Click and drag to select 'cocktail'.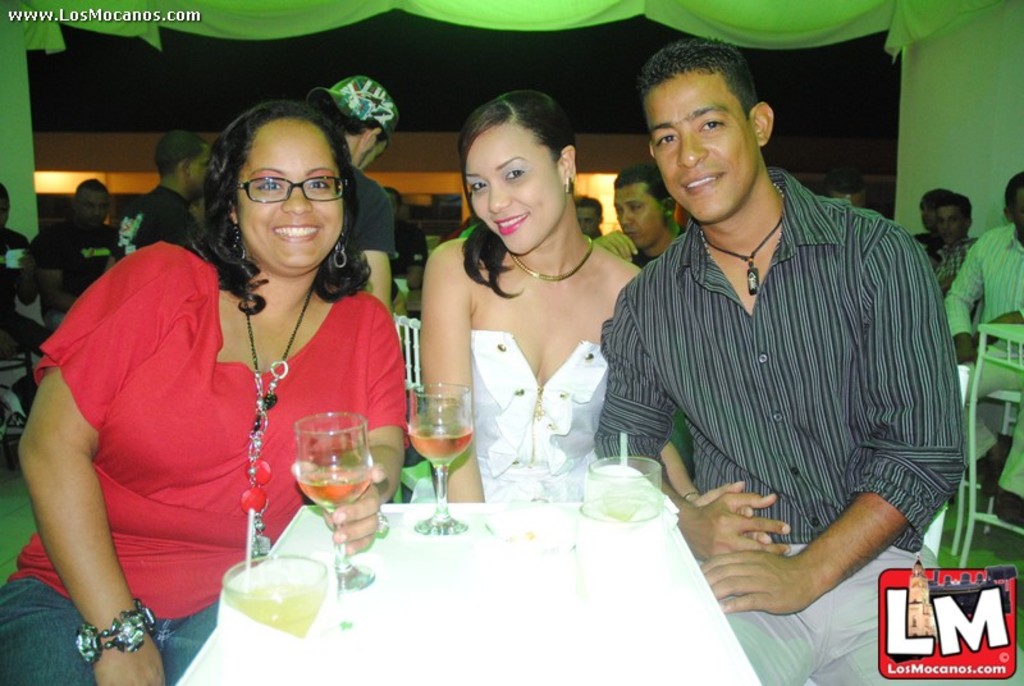
Selection: 582 429 663 603.
